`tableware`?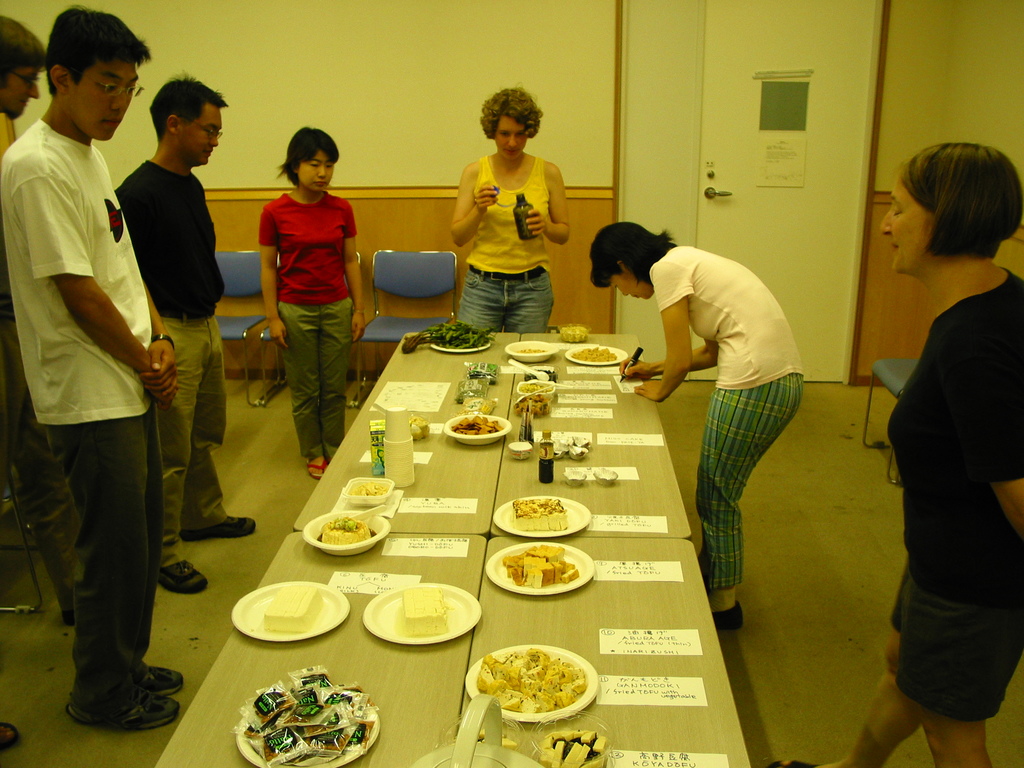
rect(342, 475, 394, 504)
